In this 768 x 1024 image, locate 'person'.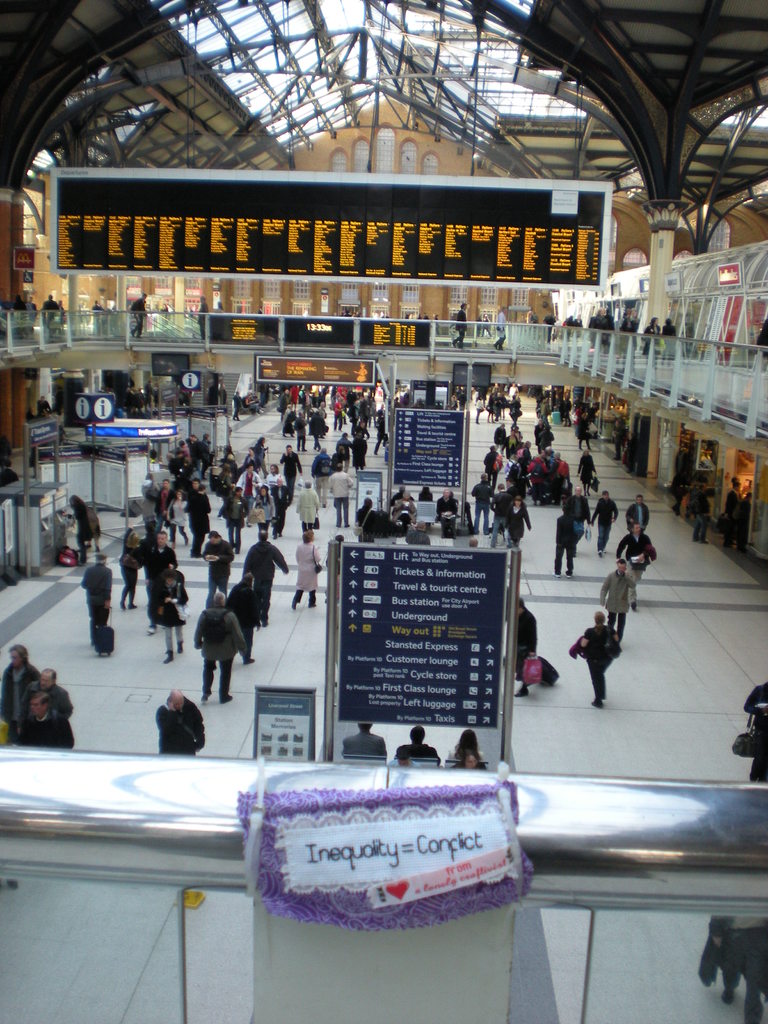
Bounding box: (346, 722, 390, 765).
